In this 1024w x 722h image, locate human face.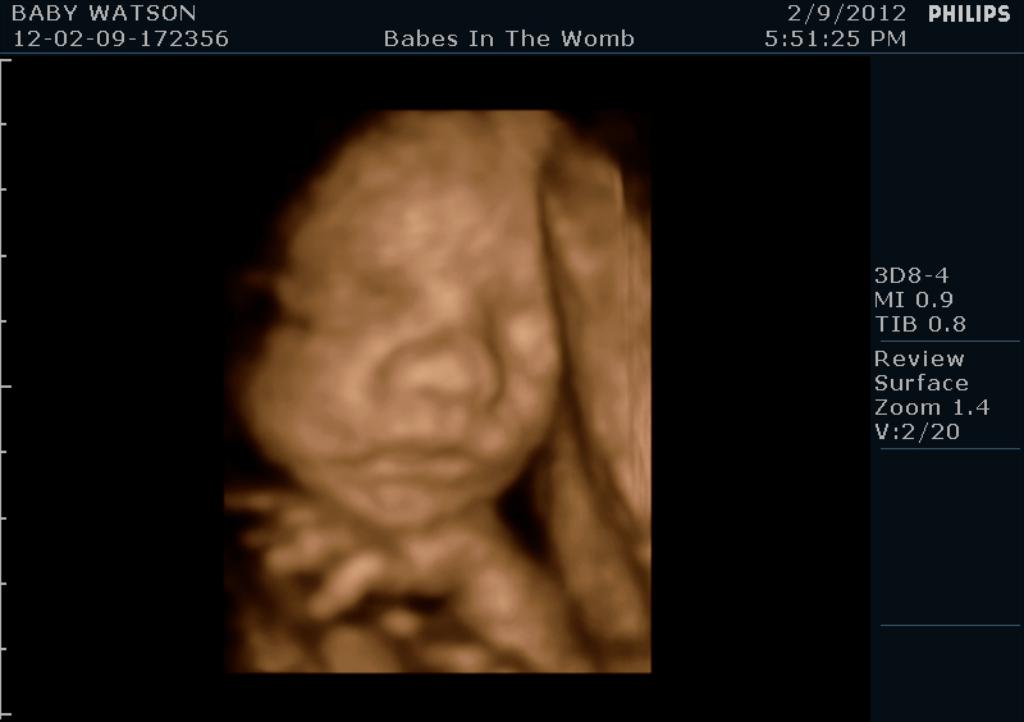
Bounding box: detection(247, 173, 559, 524).
